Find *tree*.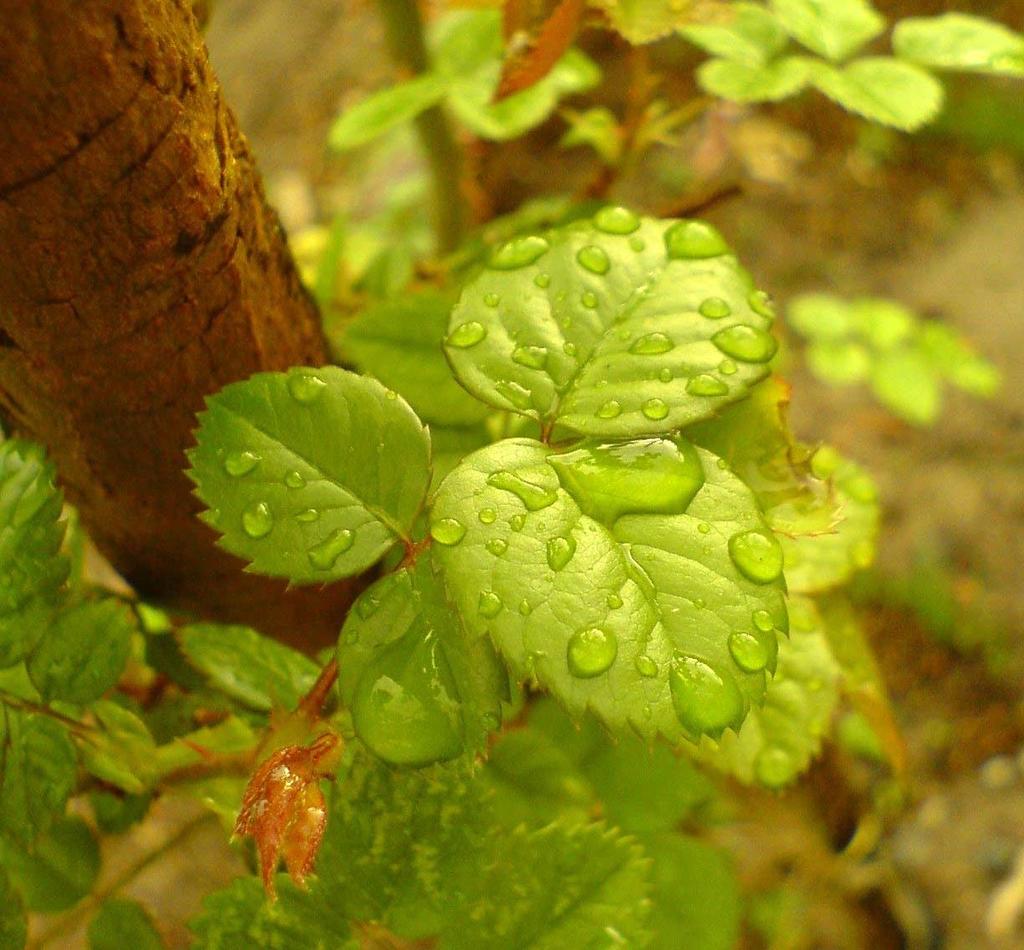
box(0, 14, 459, 620).
